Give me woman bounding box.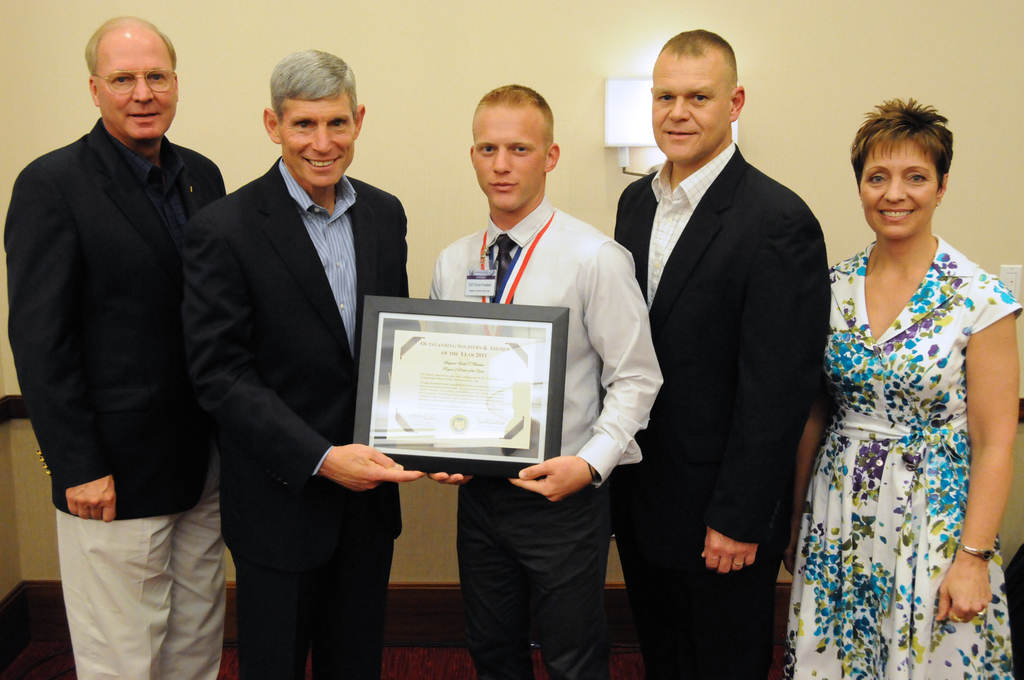
781,73,1019,679.
